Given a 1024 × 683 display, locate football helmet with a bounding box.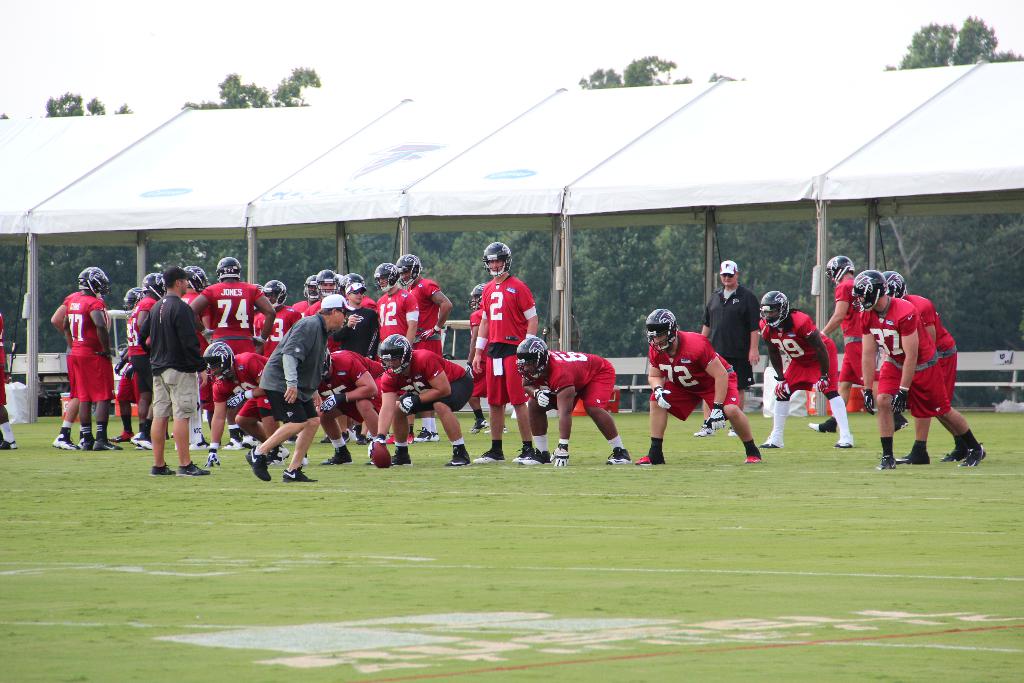
Located: x1=304 y1=268 x2=365 y2=299.
